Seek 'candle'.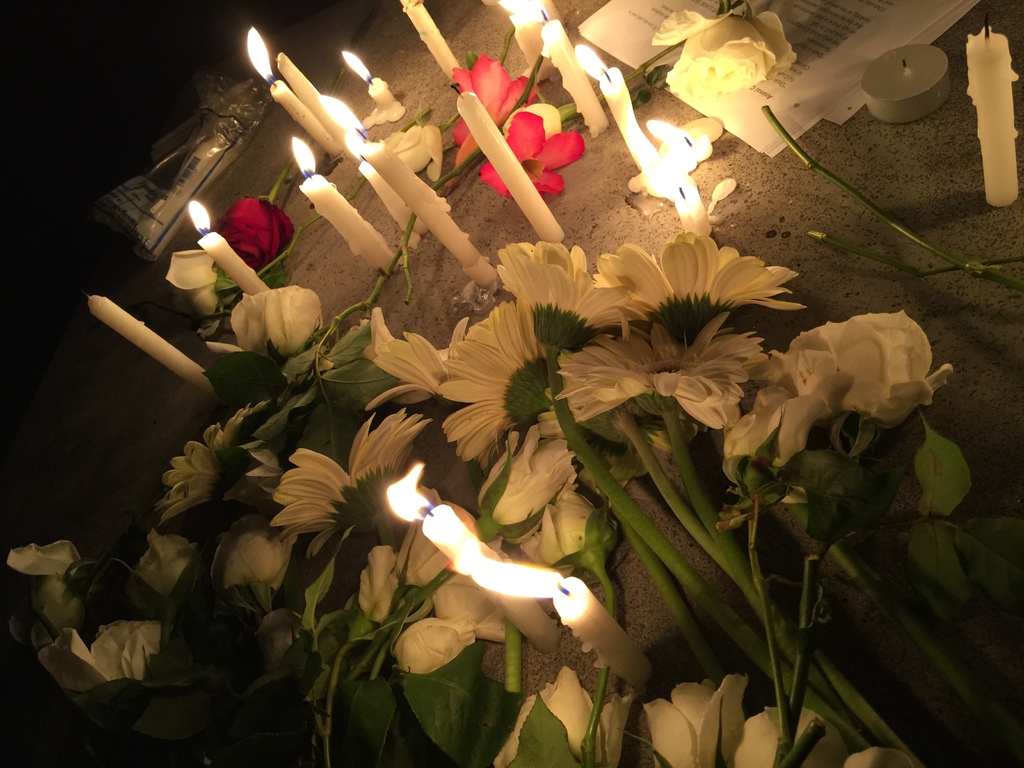
[x1=454, y1=564, x2=650, y2=685].
